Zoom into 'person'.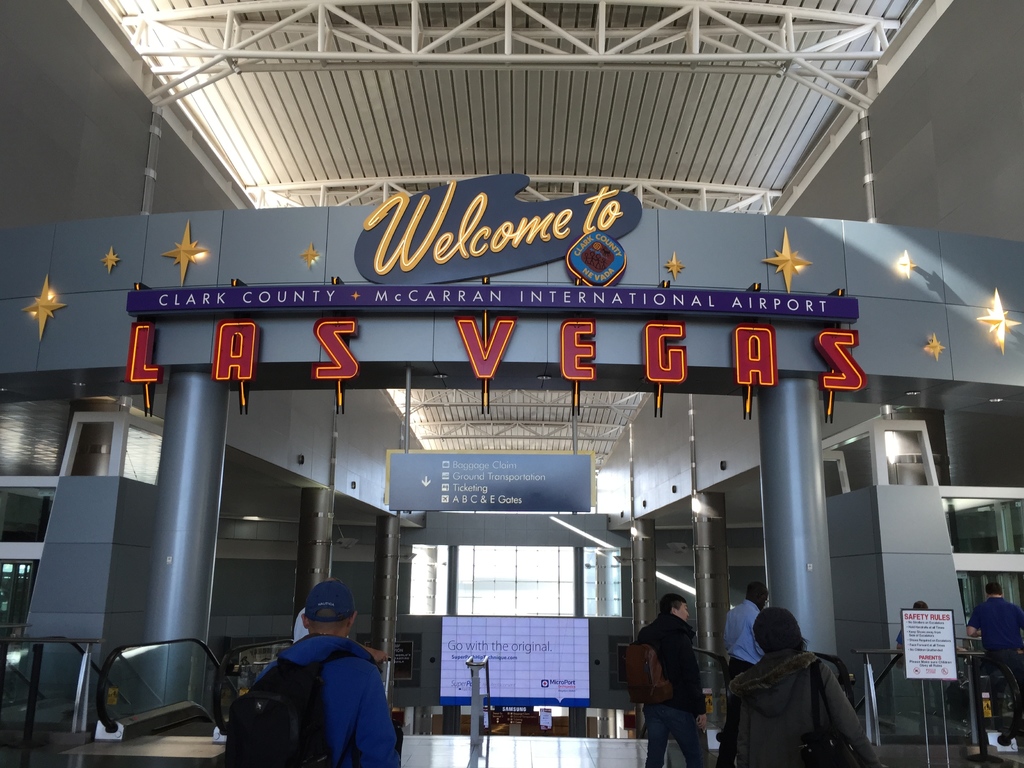
Zoom target: [222, 575, 397, 767].
